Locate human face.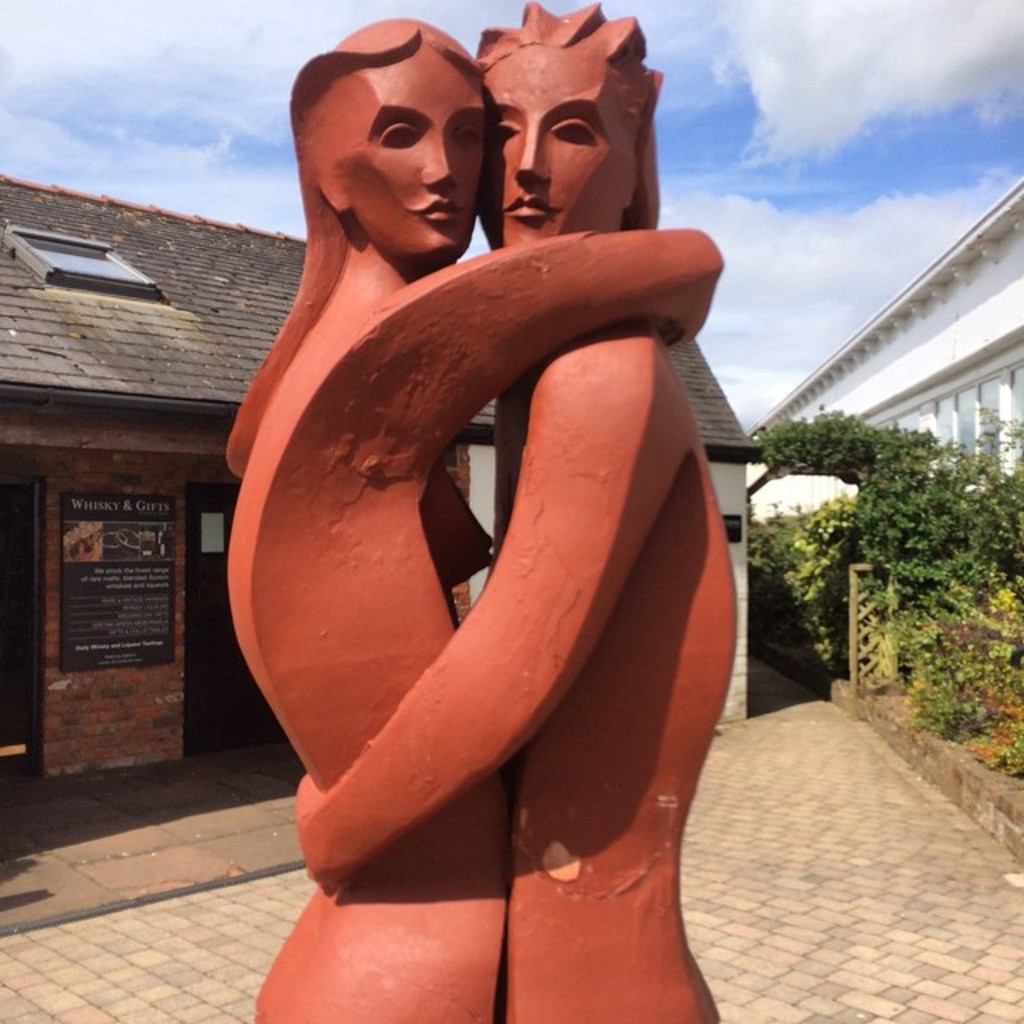
Bounding box: [326,45,485,258].
